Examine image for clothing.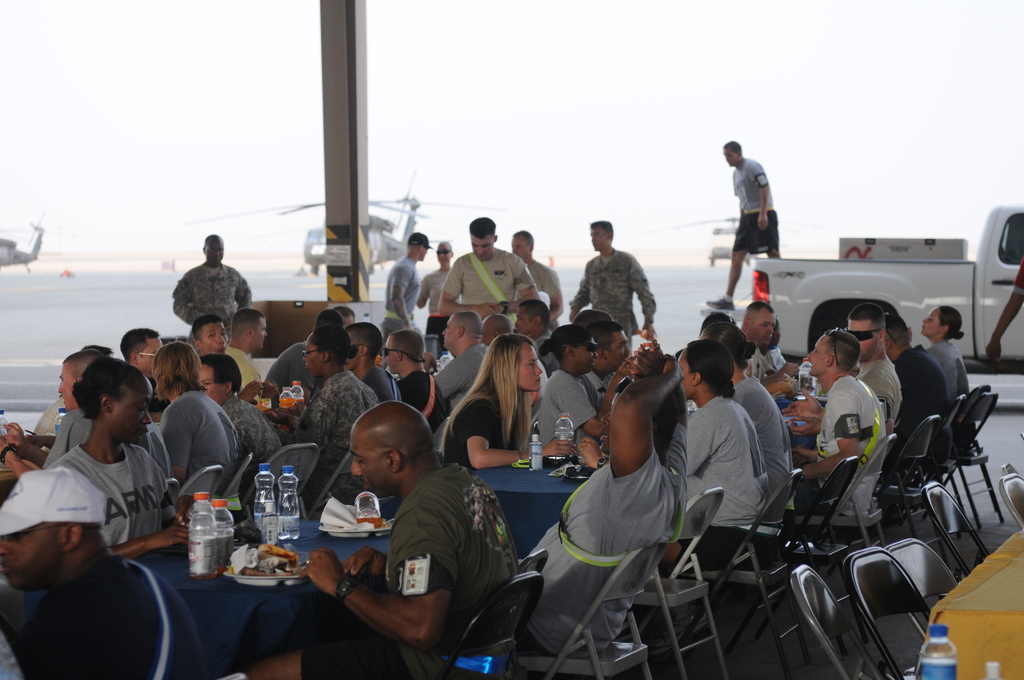
Examination result: box=[855, 355, 904, 436].
